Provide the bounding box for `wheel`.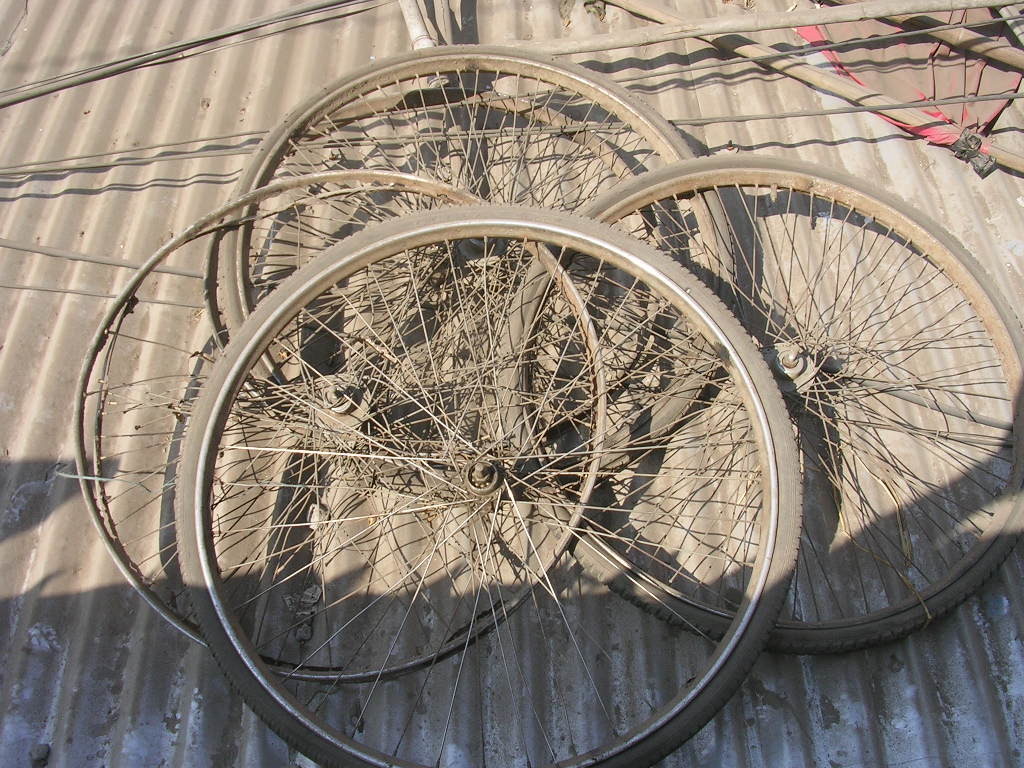
pyautogui.locateOnScreen(172, 201, 802, 767).
